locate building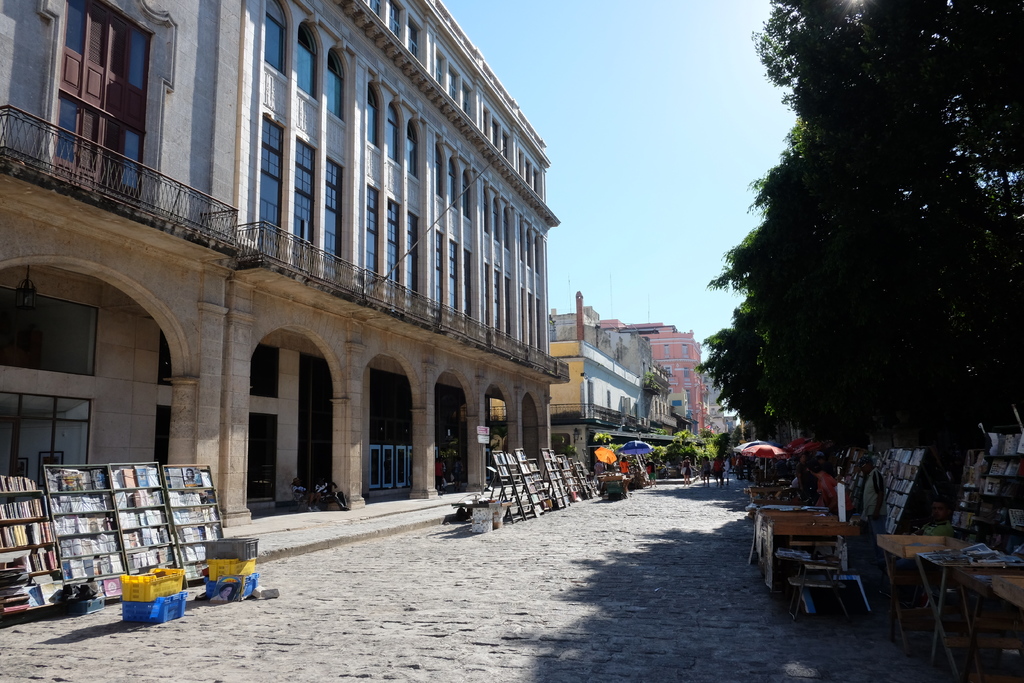
l=0, t=0, r=570, b=527
